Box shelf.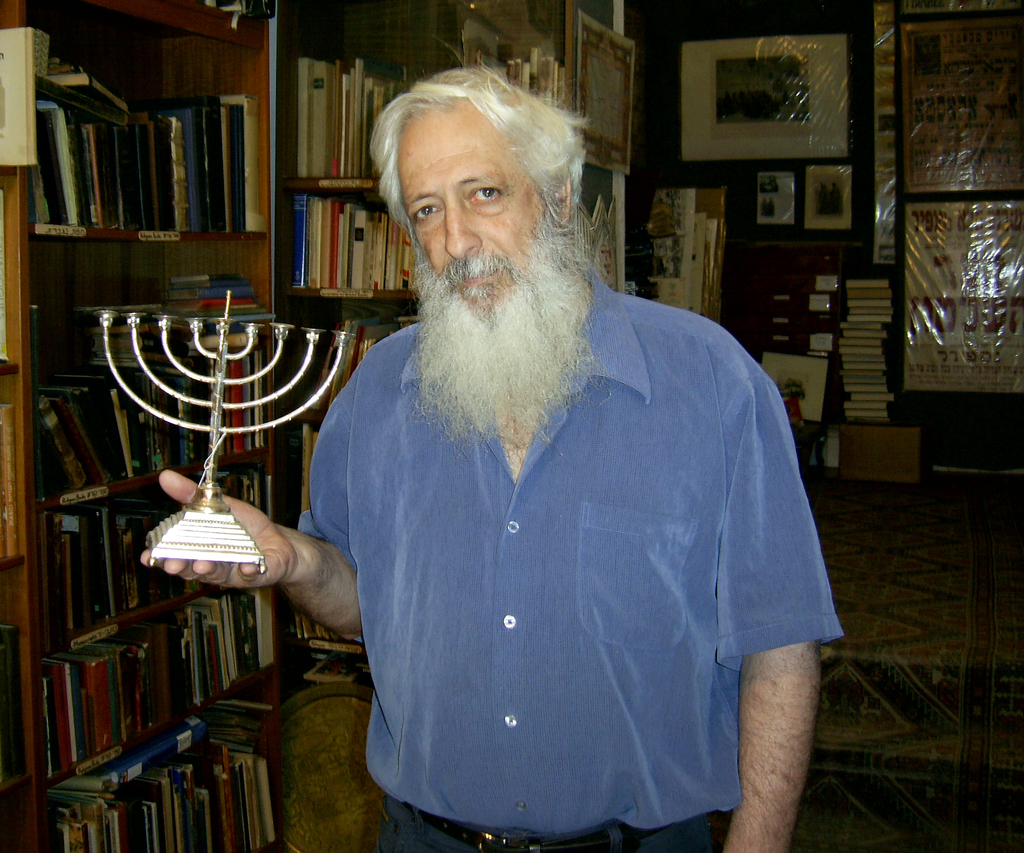
{"x1": 6, "y1": 0, "x2": 272, "y2": 234}.
